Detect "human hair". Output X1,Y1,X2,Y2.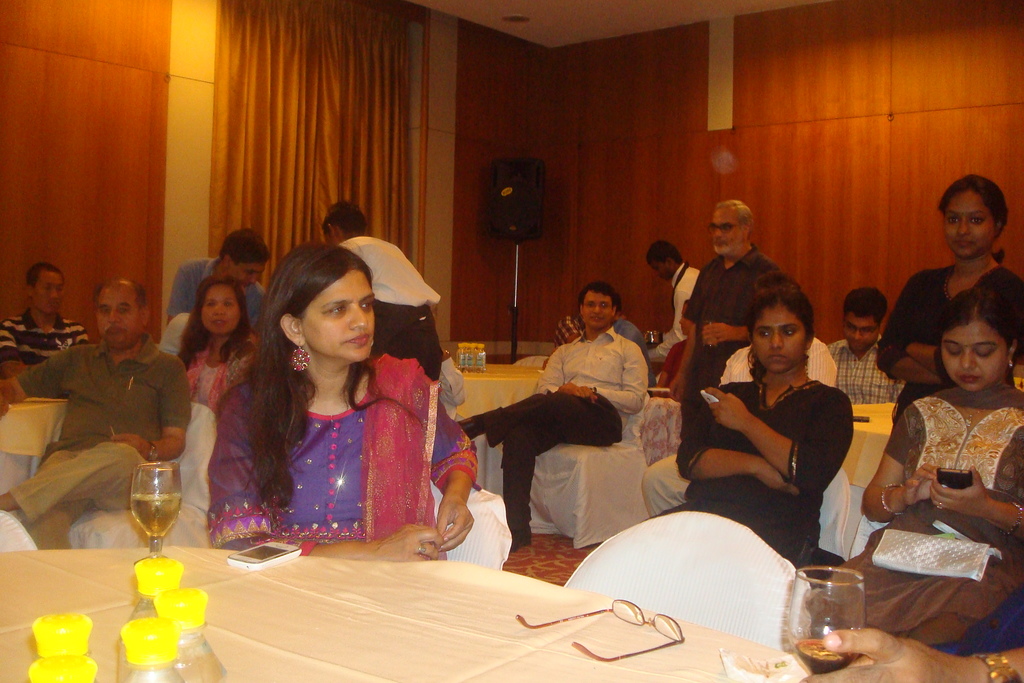
28,258,59,289.
